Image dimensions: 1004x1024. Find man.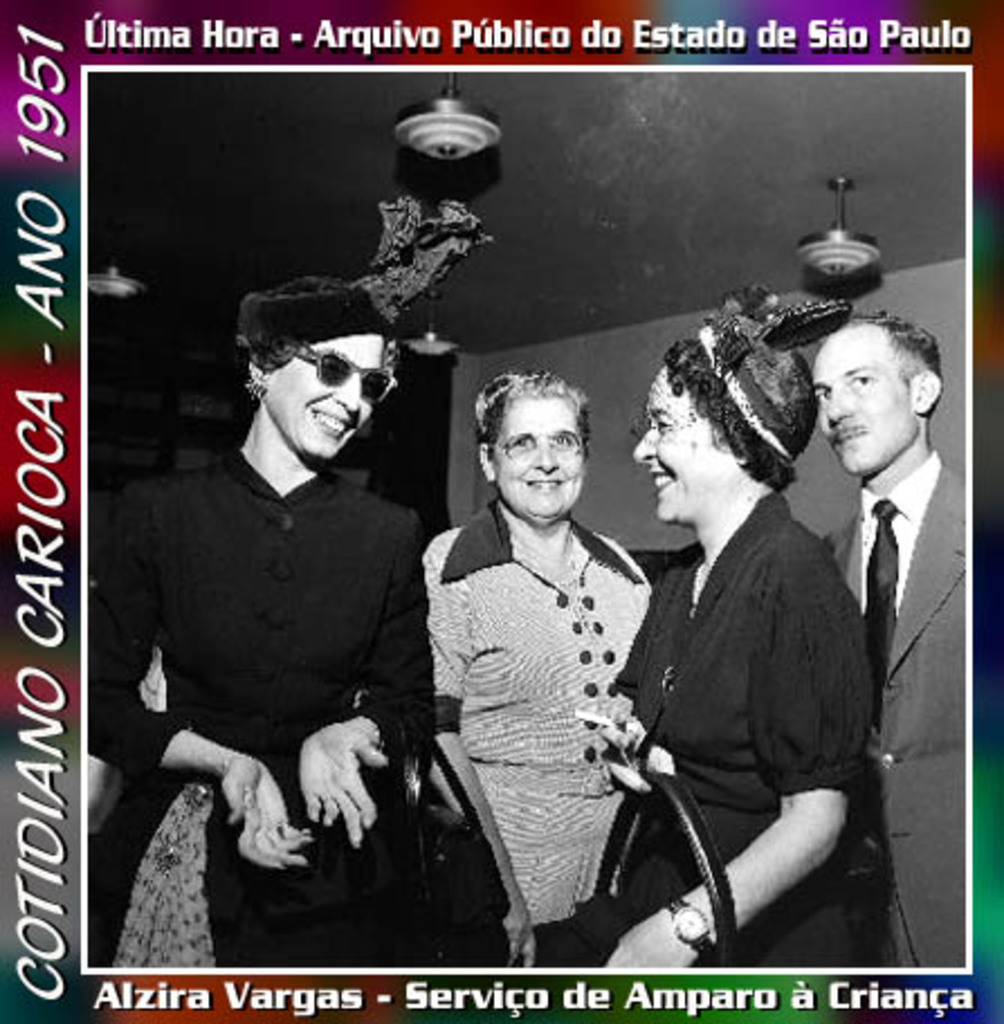
region(827, 310, 968, 968).
